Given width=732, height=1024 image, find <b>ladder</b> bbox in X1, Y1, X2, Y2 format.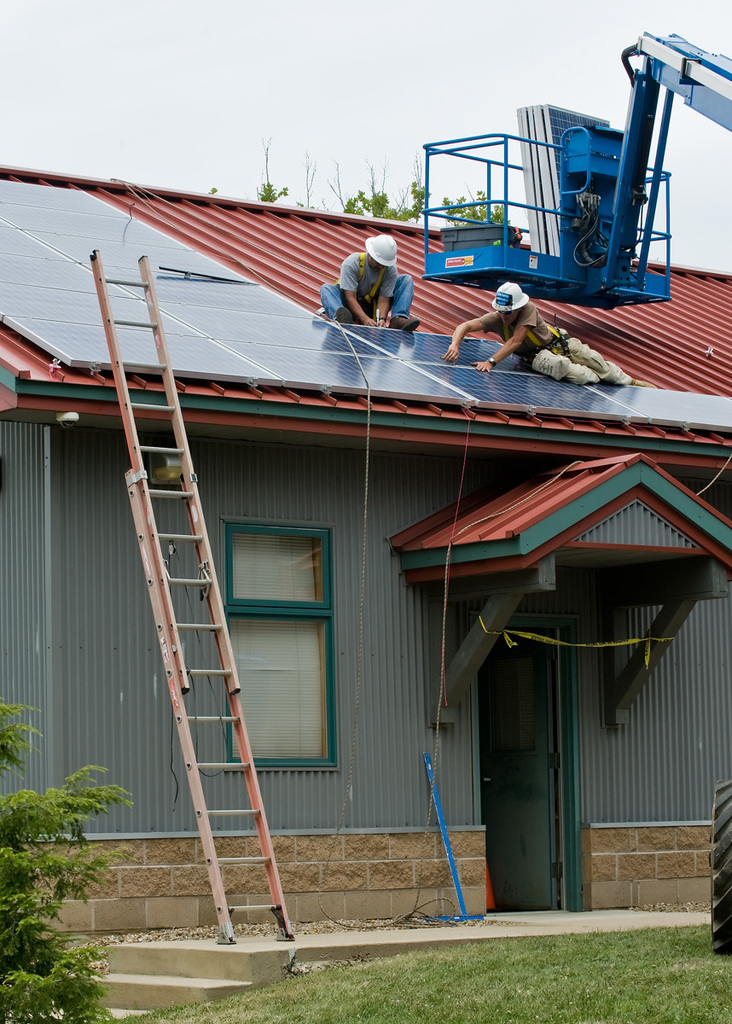
87, 247, 293, 934.
